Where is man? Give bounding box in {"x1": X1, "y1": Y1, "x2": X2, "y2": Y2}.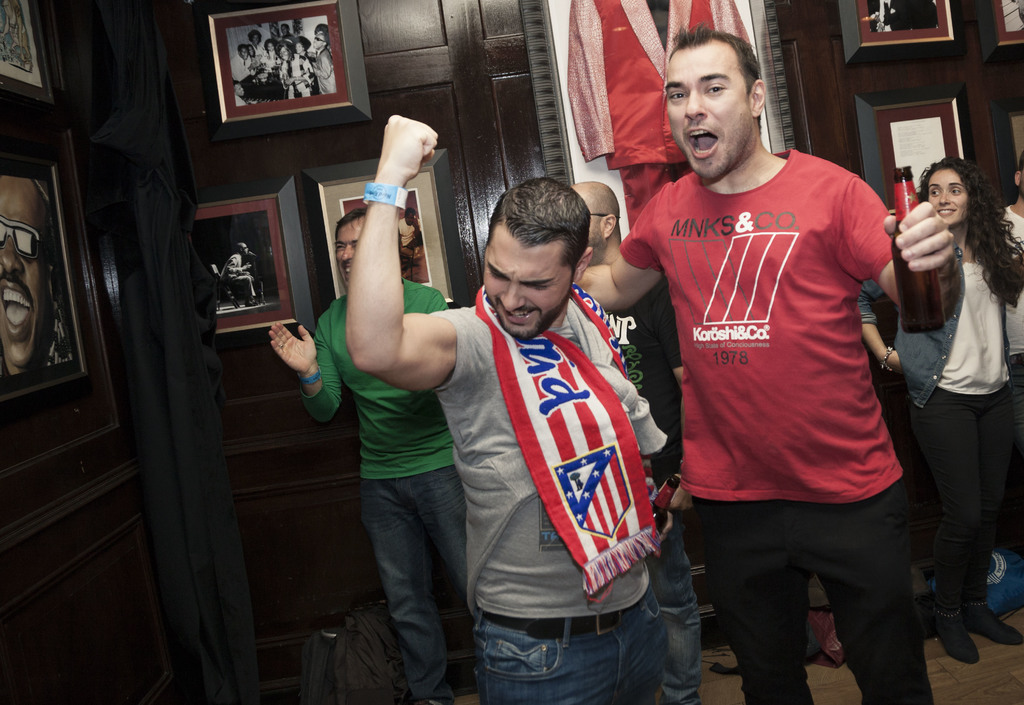
{"x1": 266, "y1": 208, "x2": 474, "y2": 704}.
